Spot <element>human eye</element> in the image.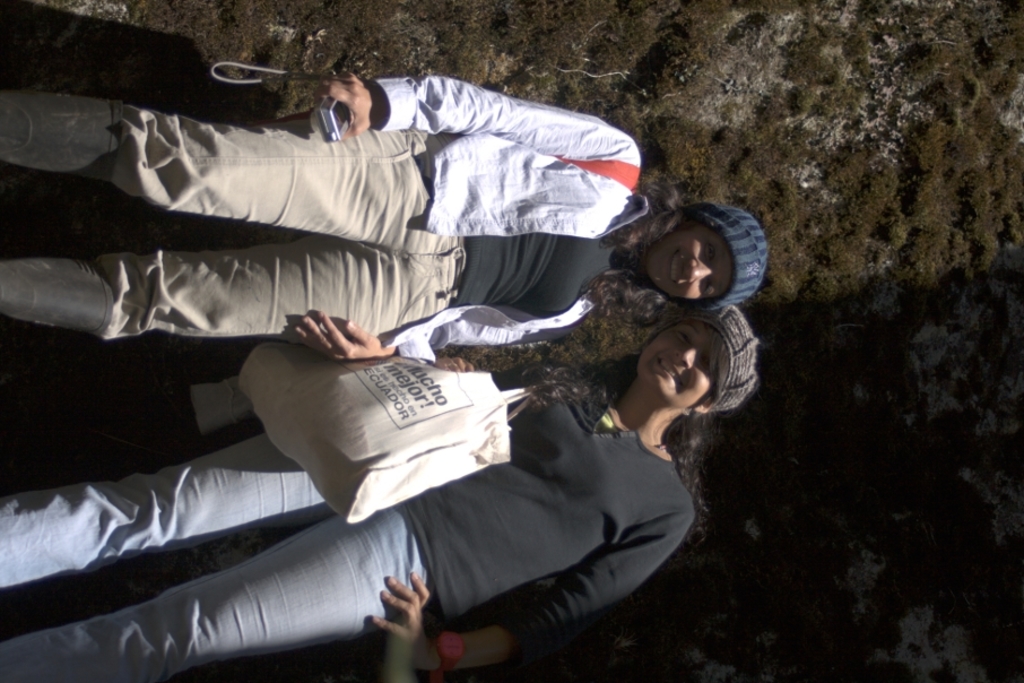
<element>human eye</element> found at [x1=674, y1=331, x2=692, y2=346].
